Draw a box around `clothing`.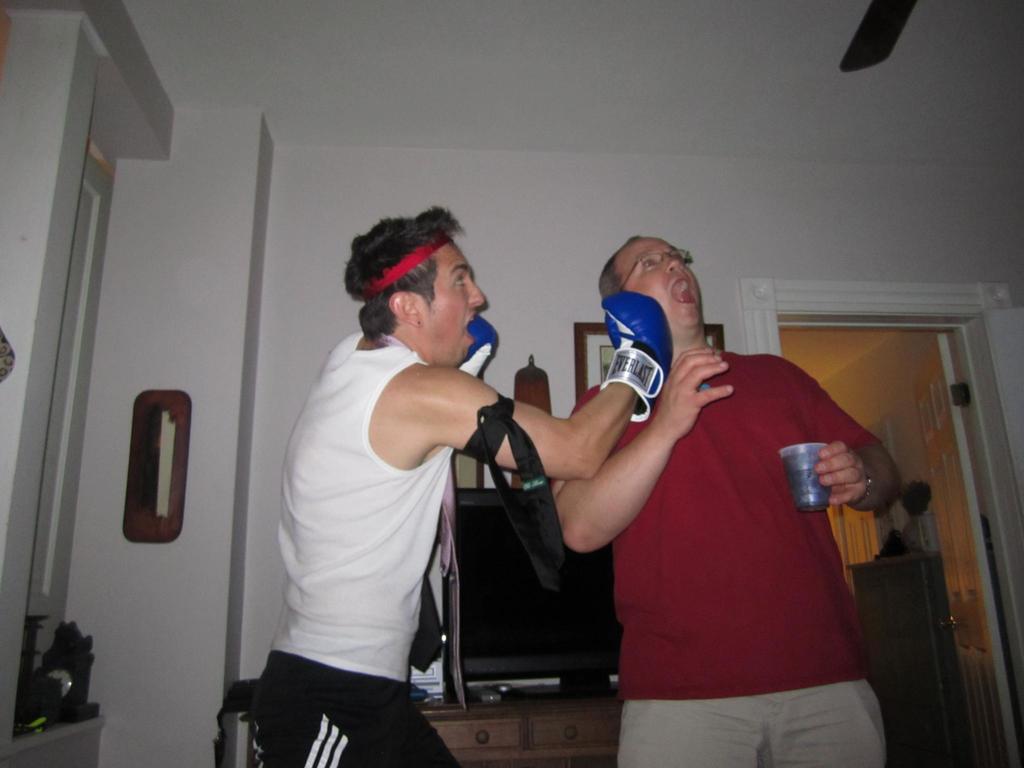
locate(565, 350, 885, 767).
